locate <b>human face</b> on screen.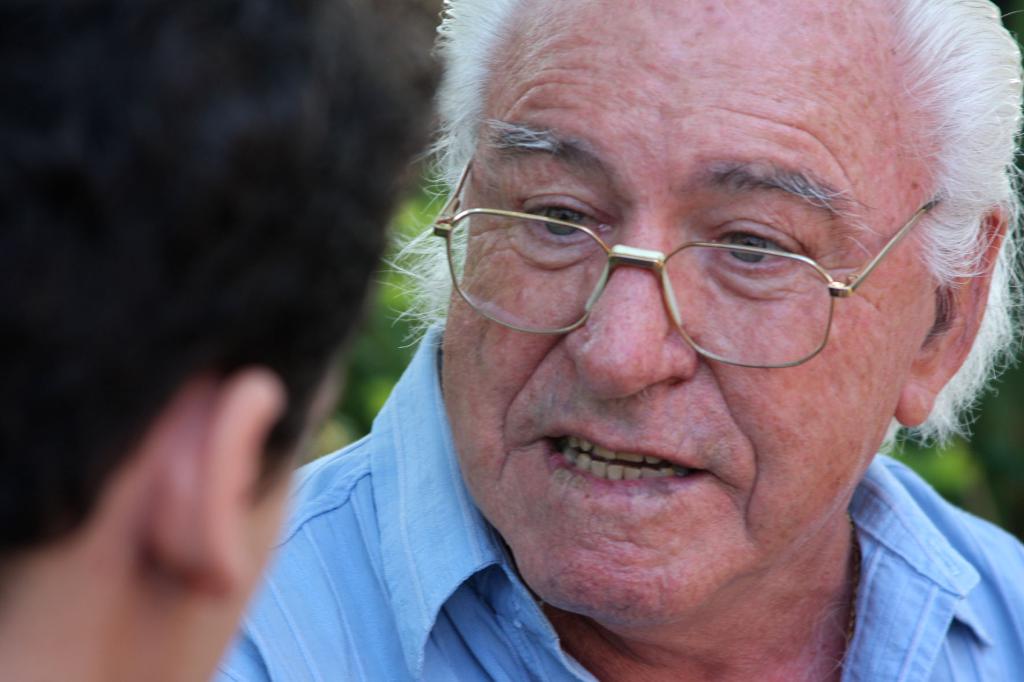
On screen at pyautogui.locateOnScreen(440, 0, 908, 618).
